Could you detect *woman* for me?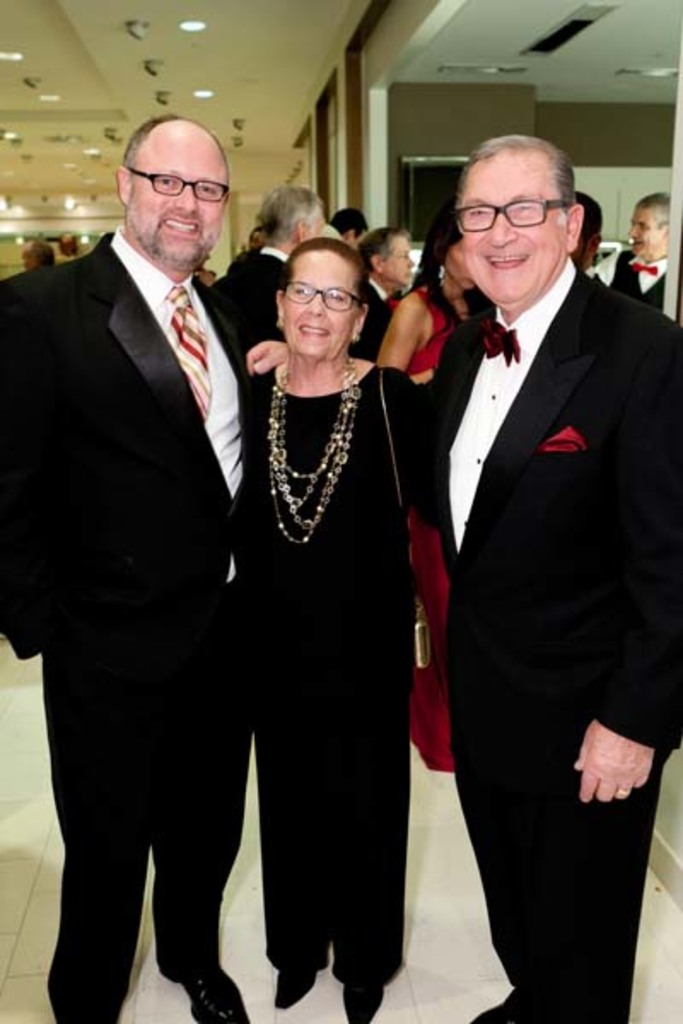
Detection result: box=[232, 241, 437, 1022].
